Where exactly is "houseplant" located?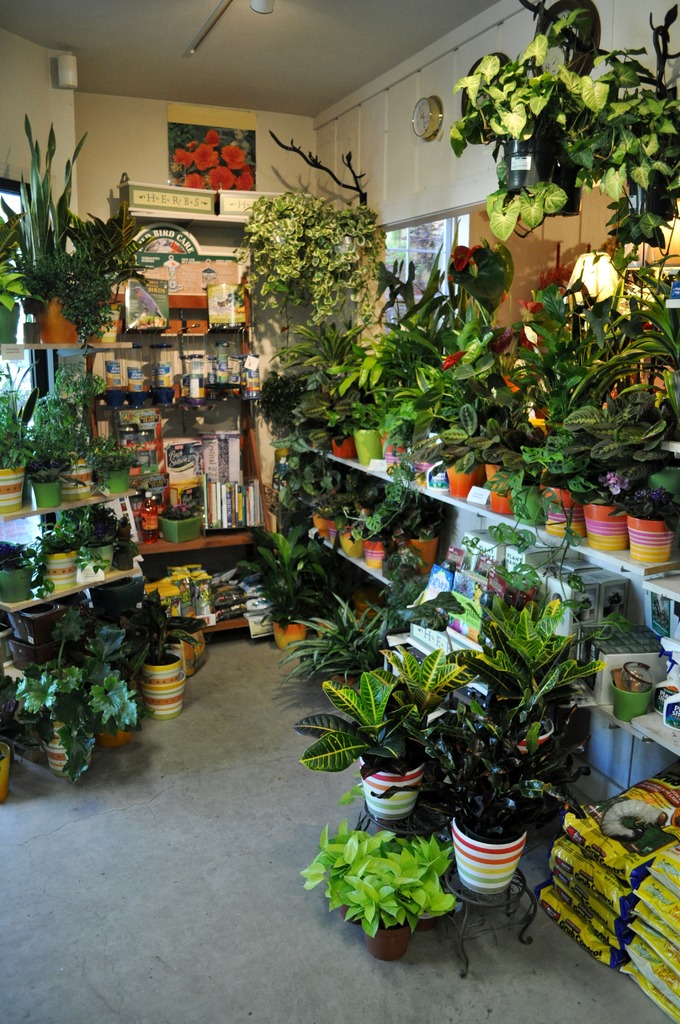
Its bounding box is [x1=579, y1=480, x2=628, y2=559].
